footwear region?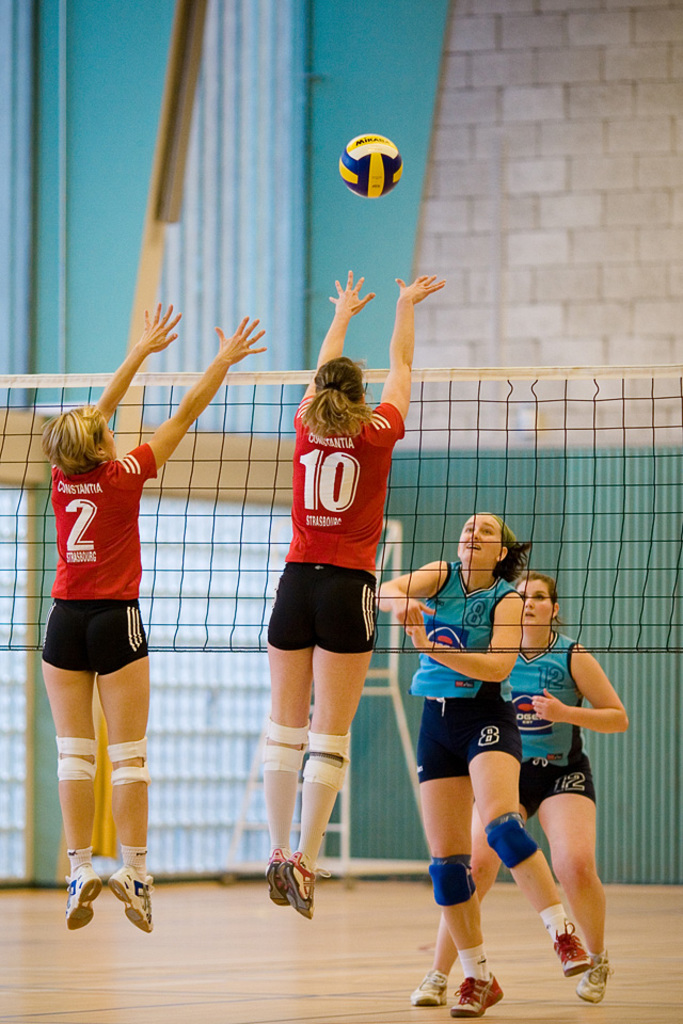
Rect(66, 866, 98, 928)
